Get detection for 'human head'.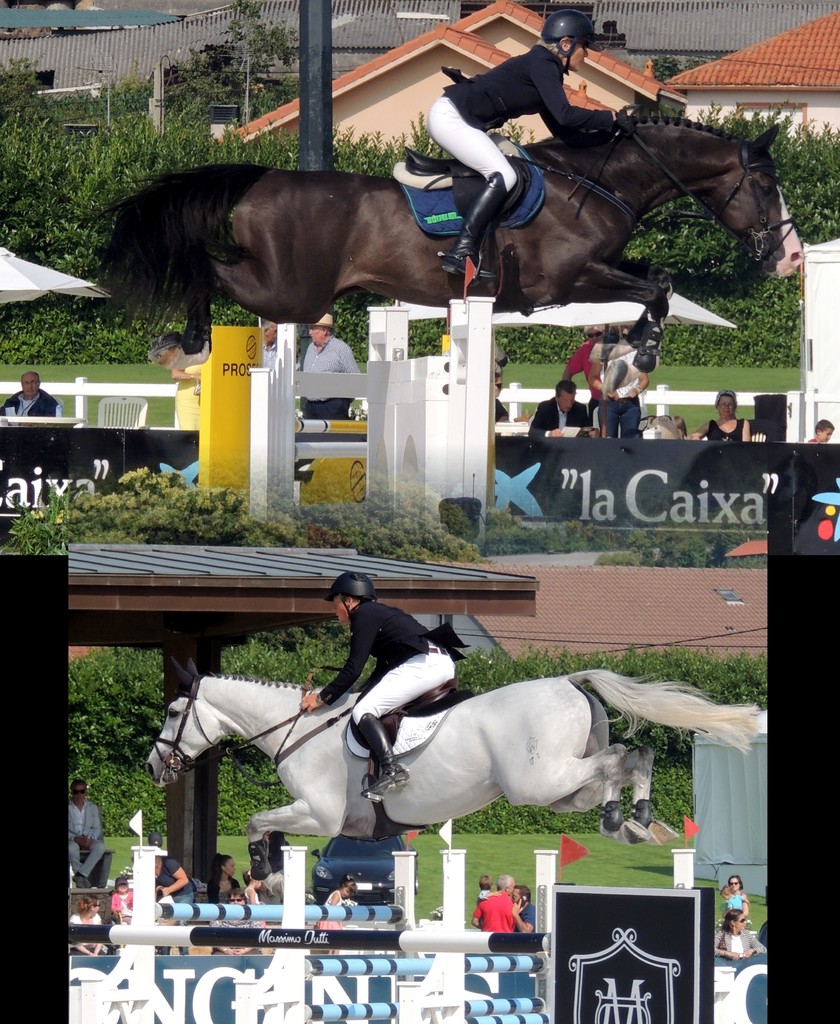
Detection: l=727, t=872, r=743, b=893.
